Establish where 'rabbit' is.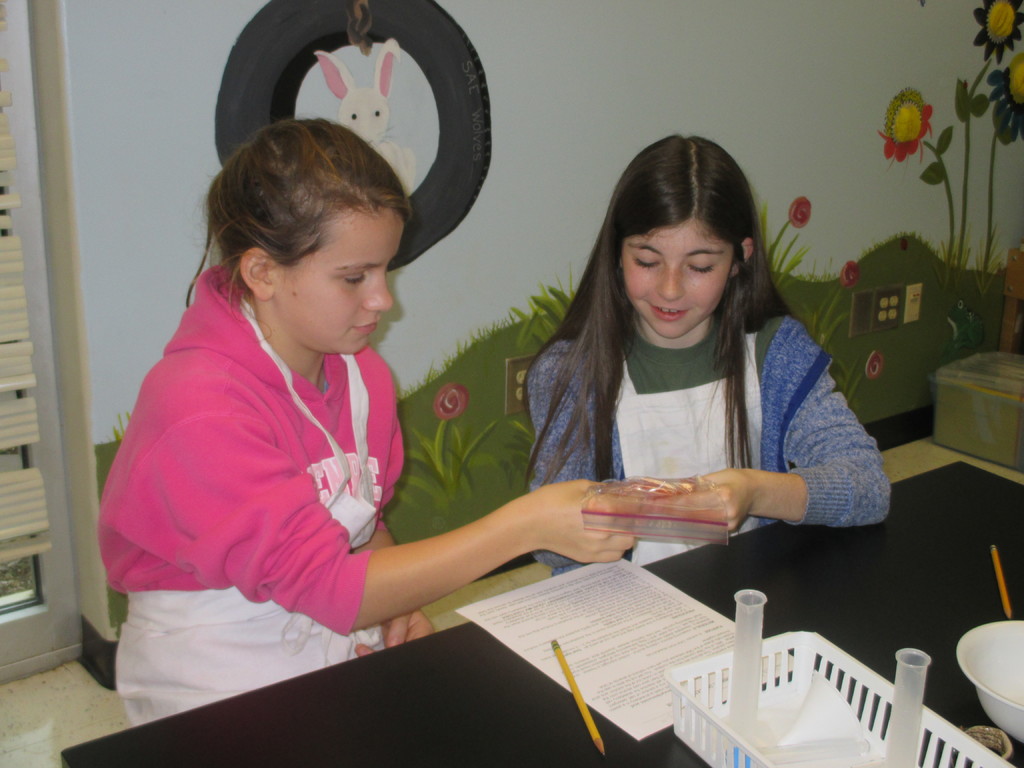
Established at <region>312, 38, 415, 191</region>.
